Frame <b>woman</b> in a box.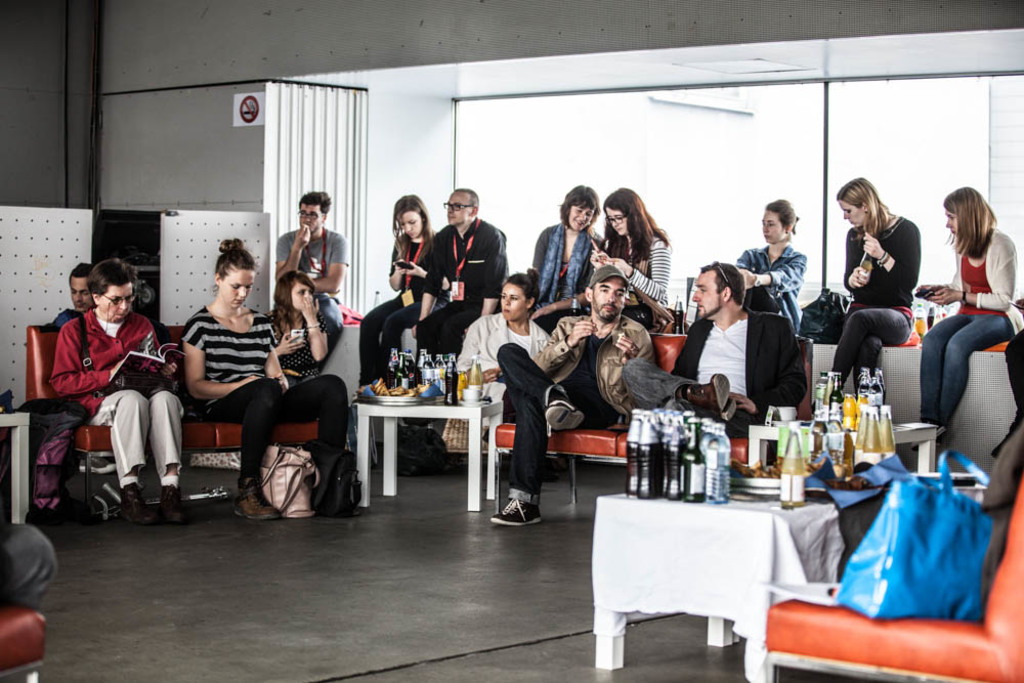
357 191 439 389.
